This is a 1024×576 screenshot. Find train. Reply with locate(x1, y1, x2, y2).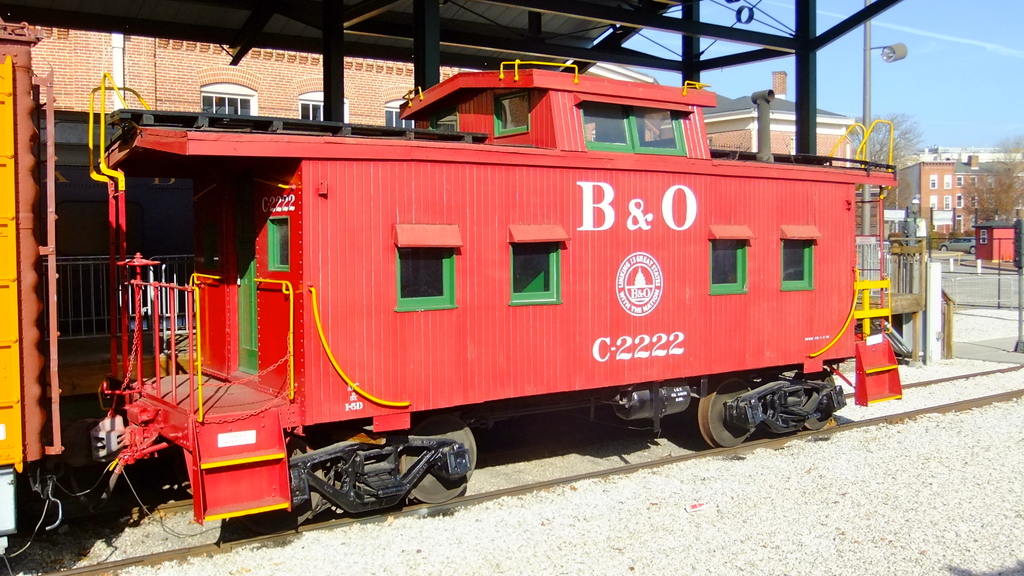
locate(0, 20, 902, 575).
